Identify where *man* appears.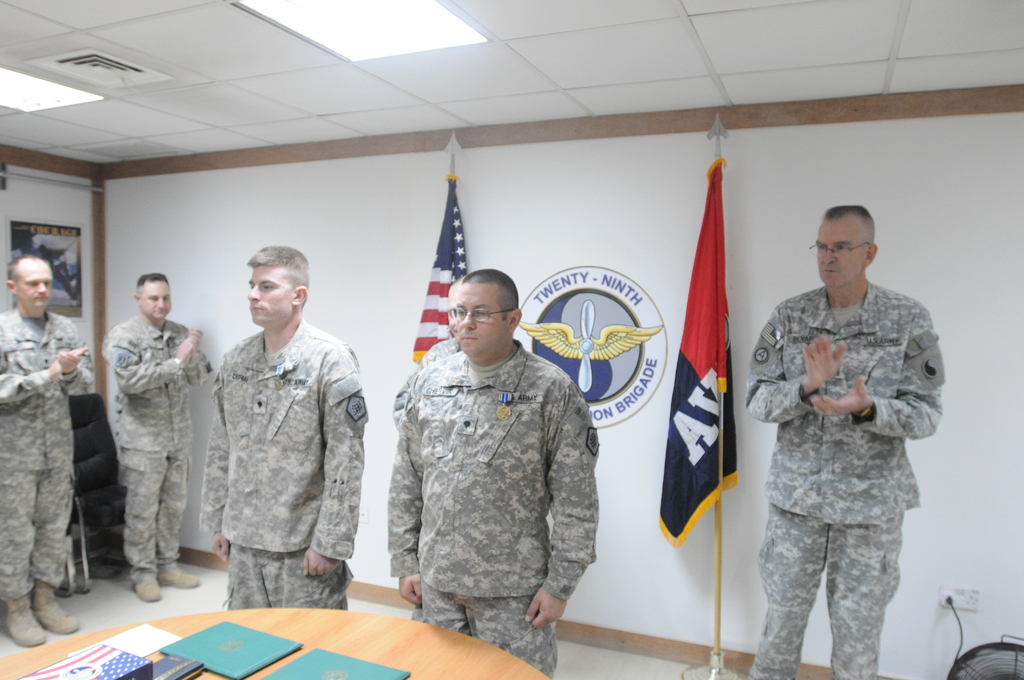
Appears at {"left": 0, "top": 252, "right": 109, "bottom": 656}.
